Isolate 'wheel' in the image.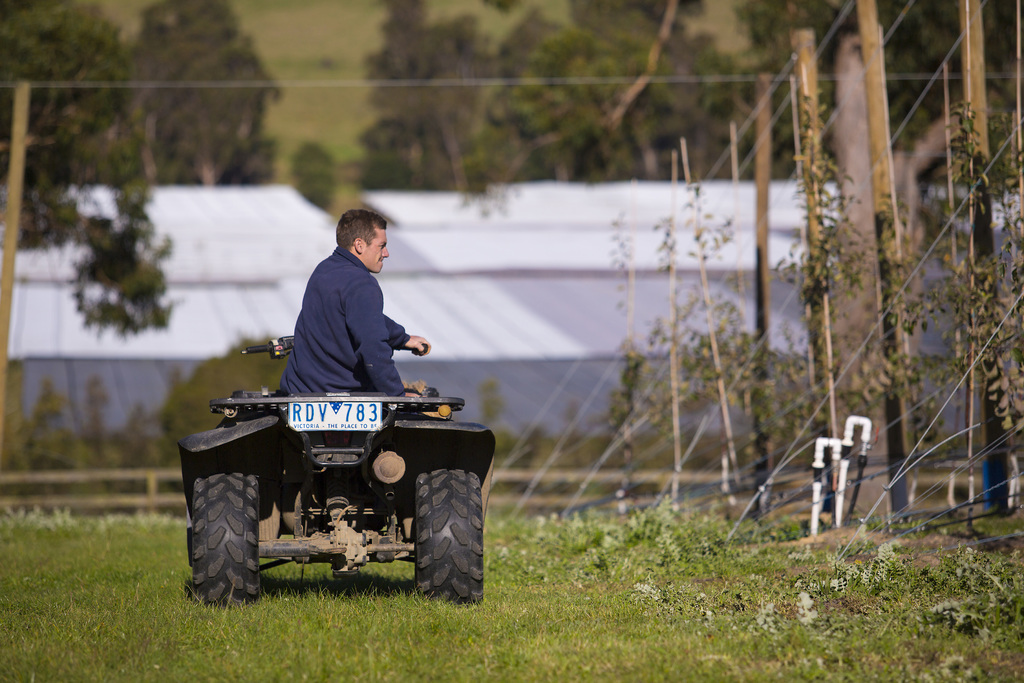
Isolated region: rect(416, 467, 476, 600).
